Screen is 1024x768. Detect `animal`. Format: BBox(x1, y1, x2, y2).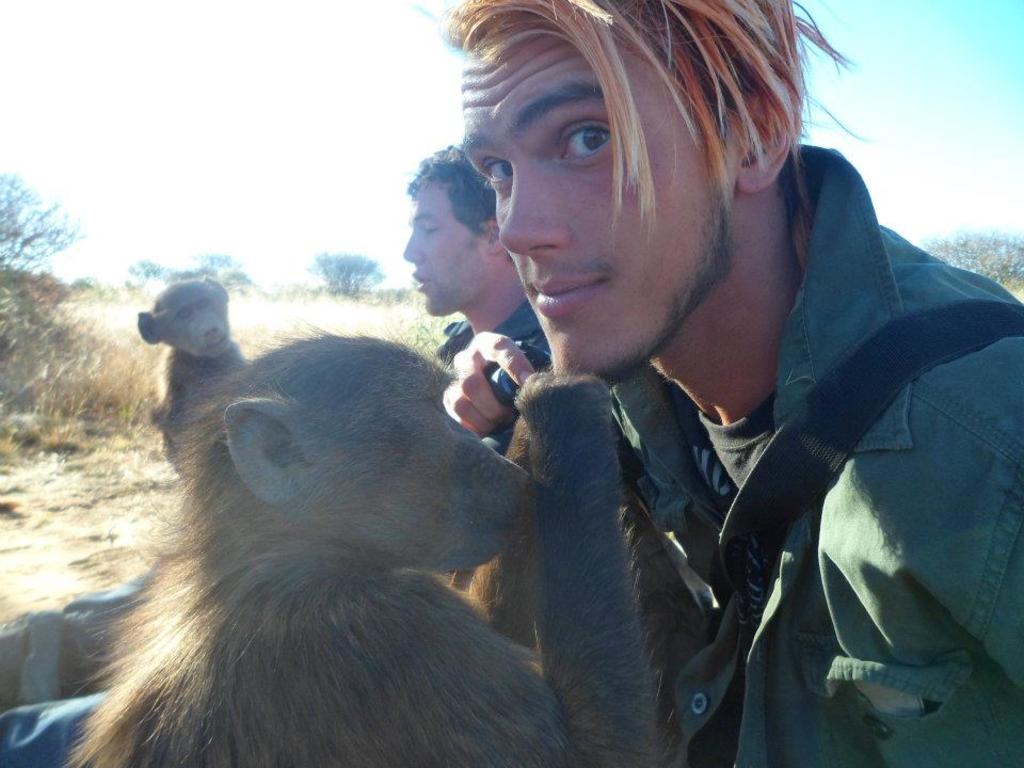
BBox(63, 340, 669, 767).
